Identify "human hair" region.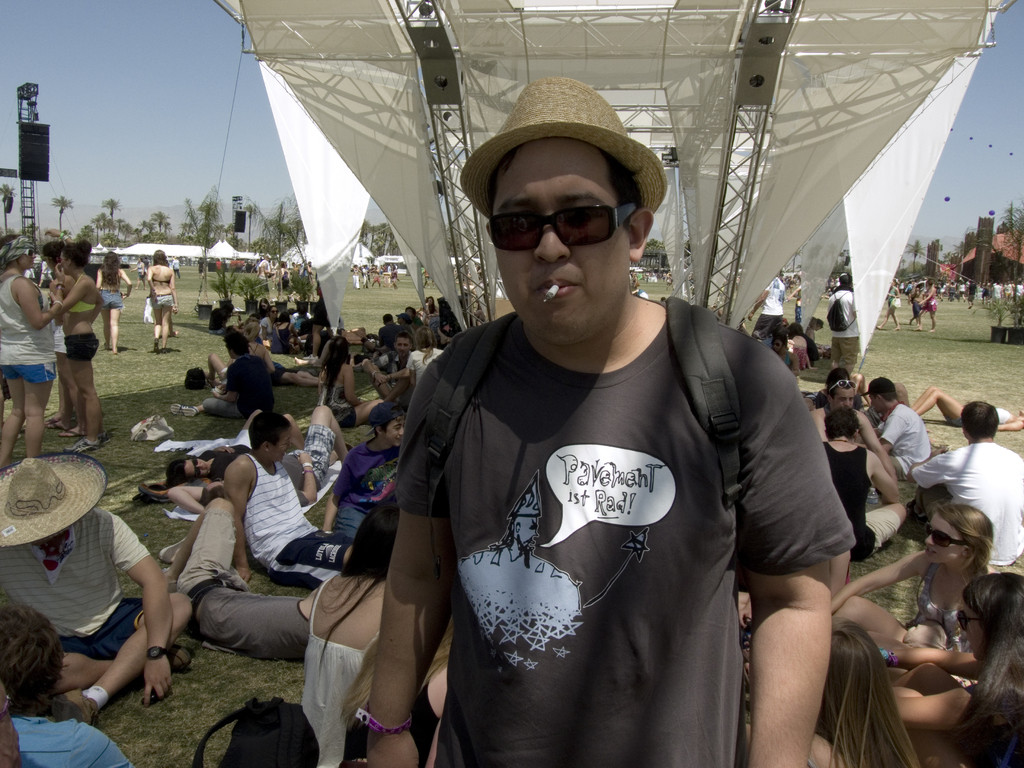
Region: {"x1": 961, "y1": 401, "x2": 1000, "y2": 436}.
